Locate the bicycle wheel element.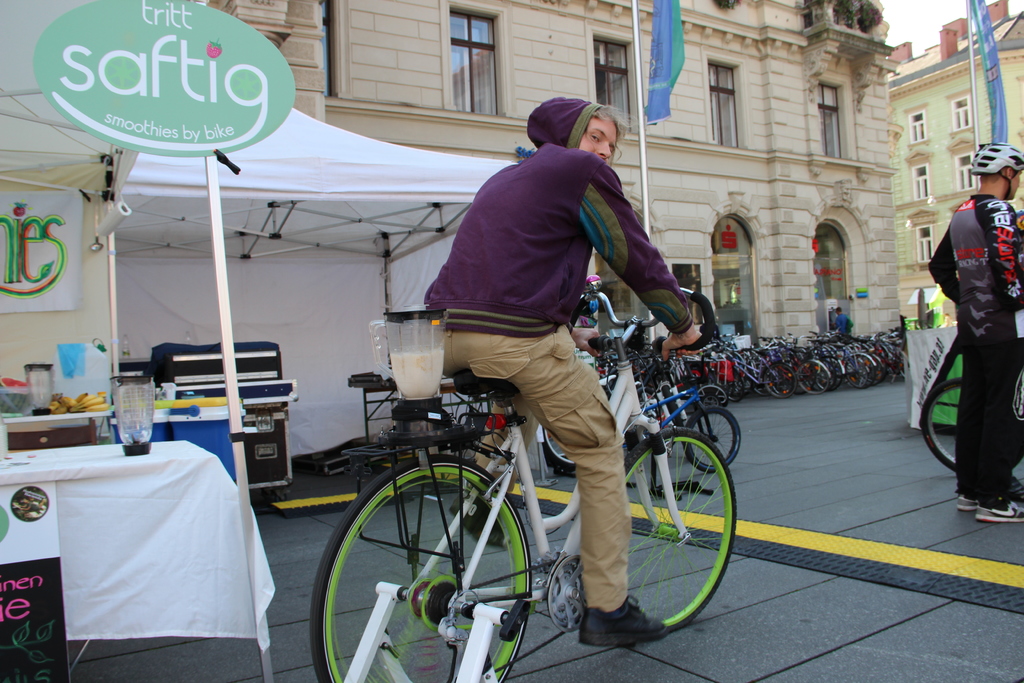
Element bbox: pyautogui.locateOnScreen(682, 402, 744, 472).
